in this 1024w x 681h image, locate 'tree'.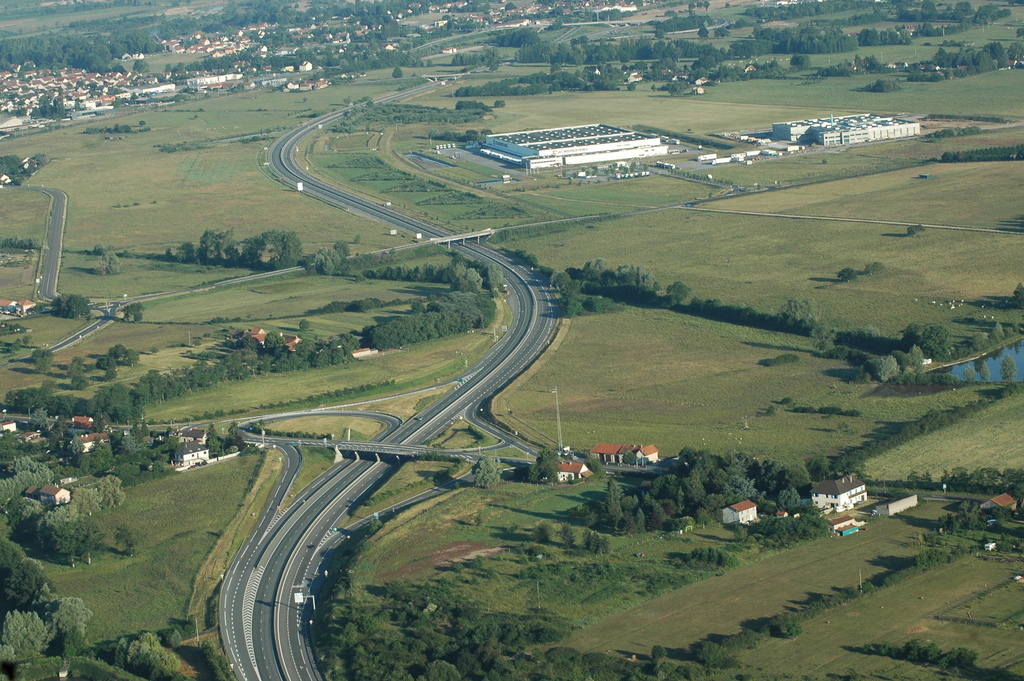
Bounding box: (604,479,623,527).
